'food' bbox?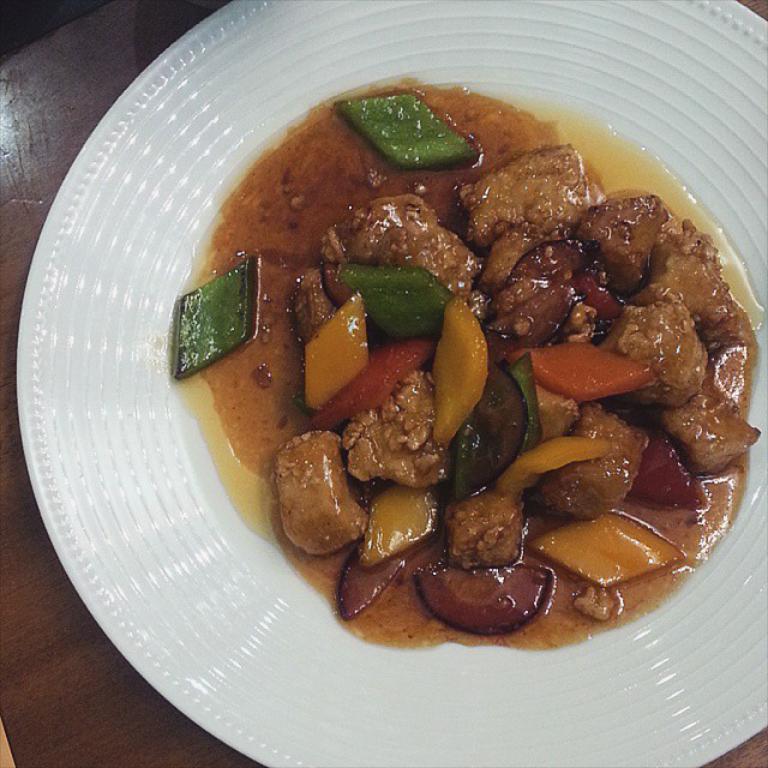
l=337, t=379, r=440, b=473
